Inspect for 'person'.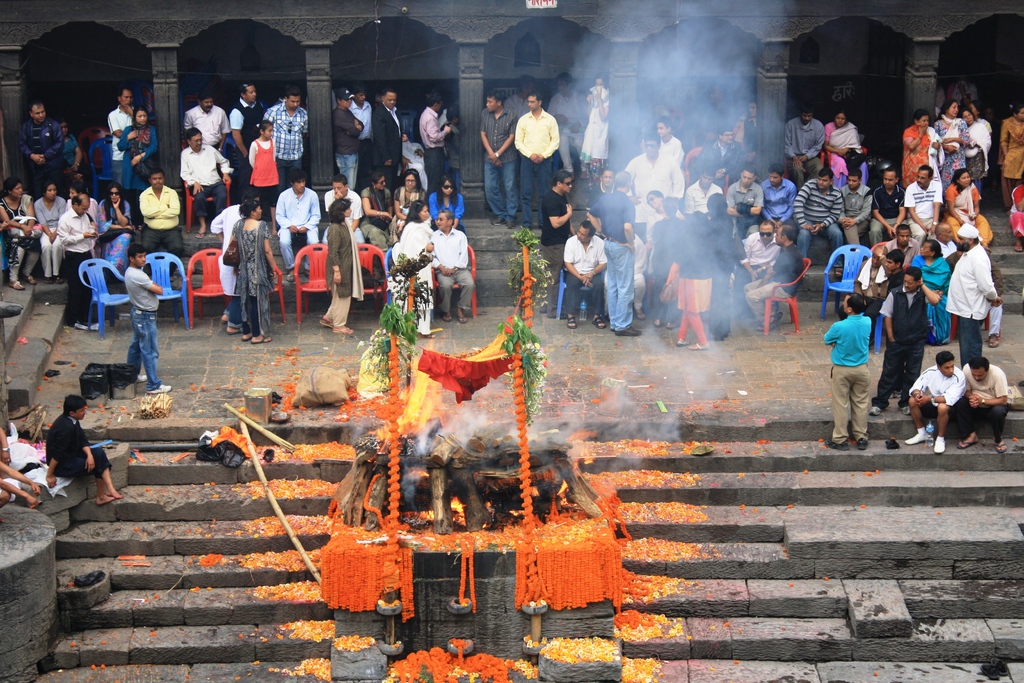
Inspection: [126,243,172,397].
